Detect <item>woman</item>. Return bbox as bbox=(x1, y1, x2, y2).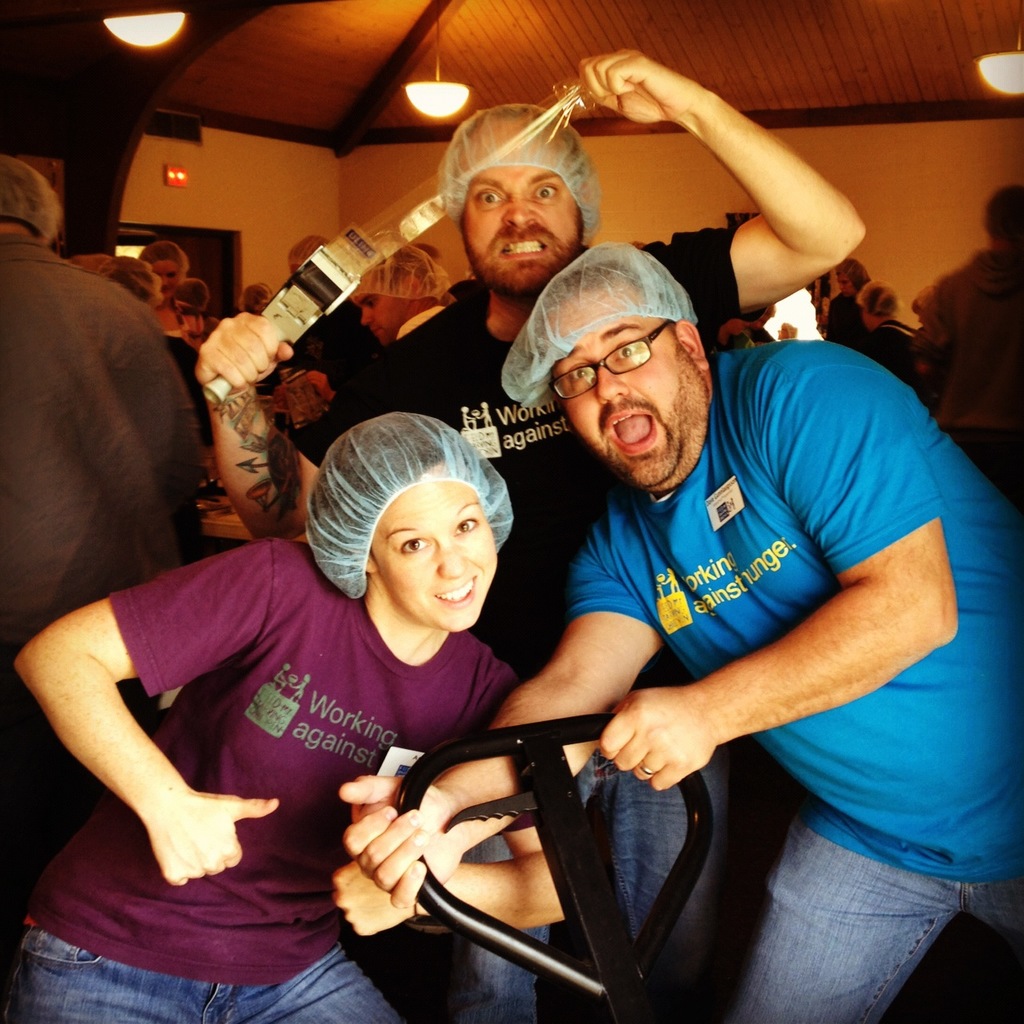
bbox=(127, 239, 219, 434).
